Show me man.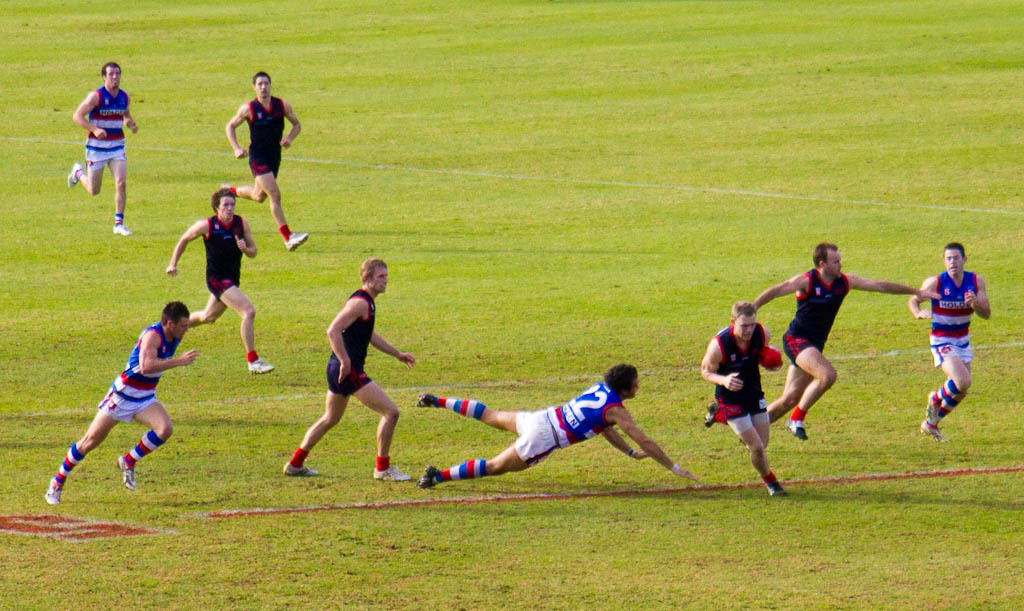
man is here: Rect(219, 68, 312, 257).
